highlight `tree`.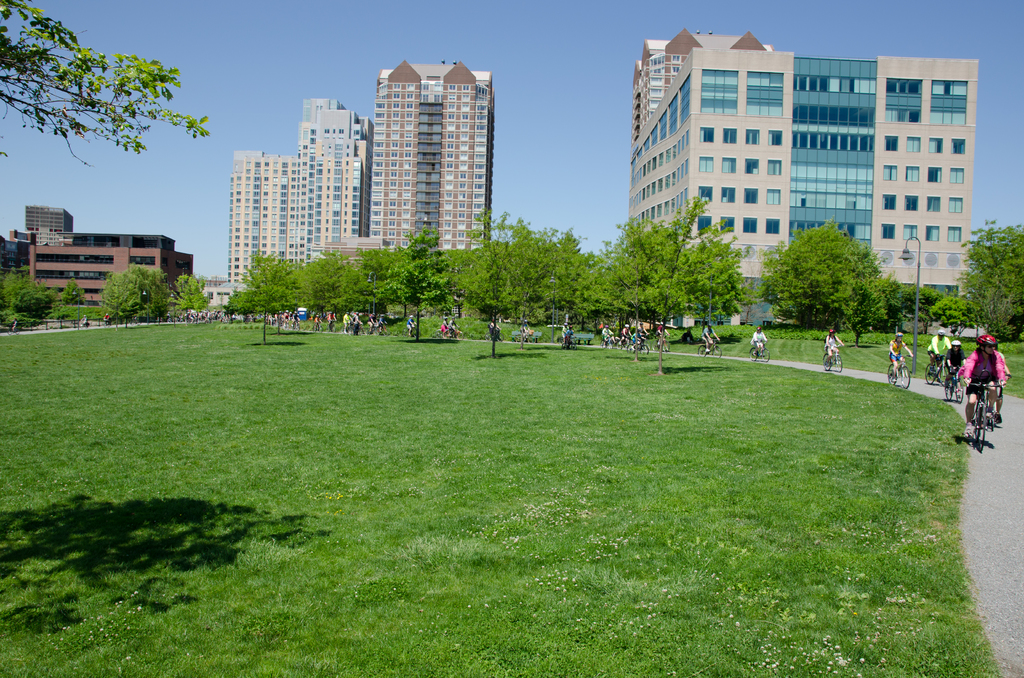
Highlighted region: region(7, 271, 61, 316).
